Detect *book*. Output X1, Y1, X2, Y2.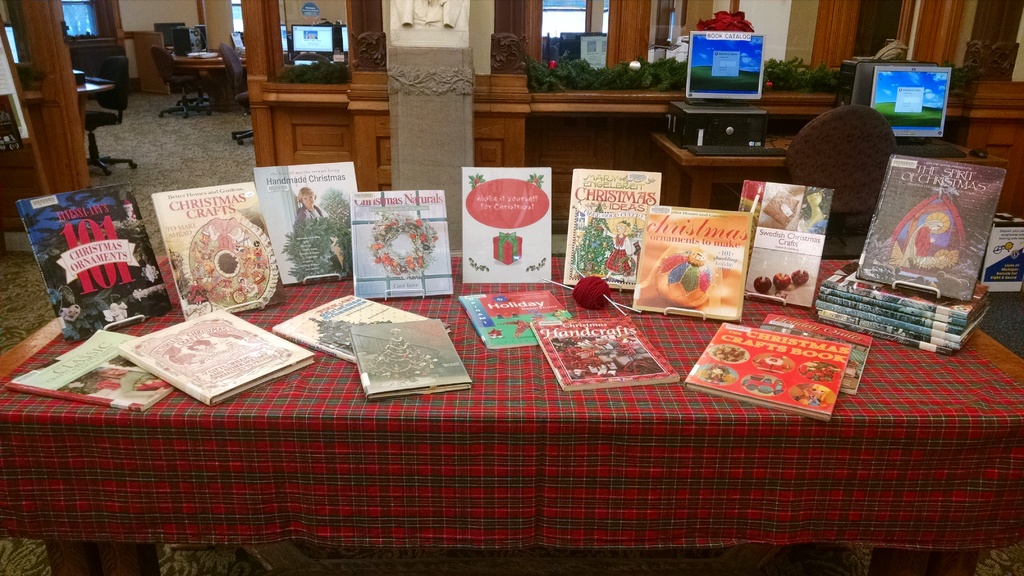
687, 320, 854, 419.
